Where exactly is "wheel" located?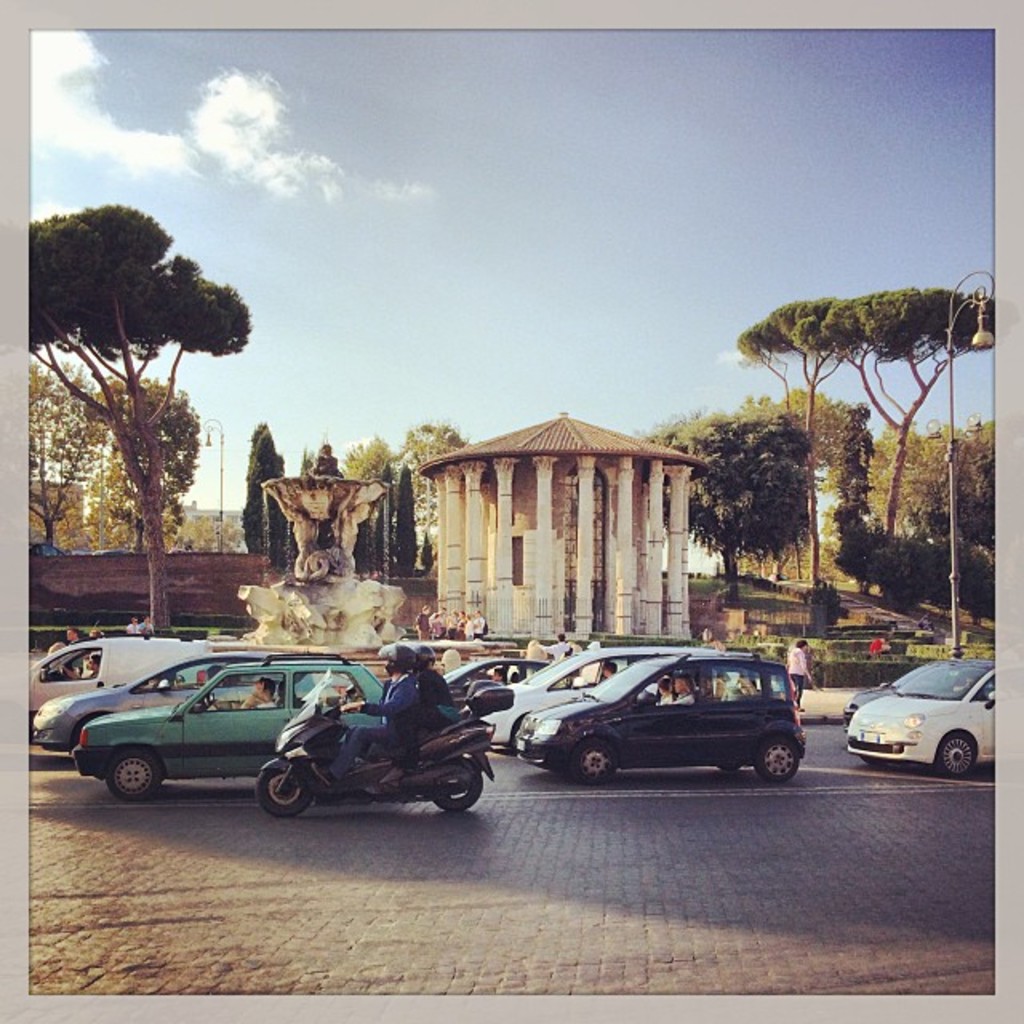
Its bounding box is 435,771,485,808.
